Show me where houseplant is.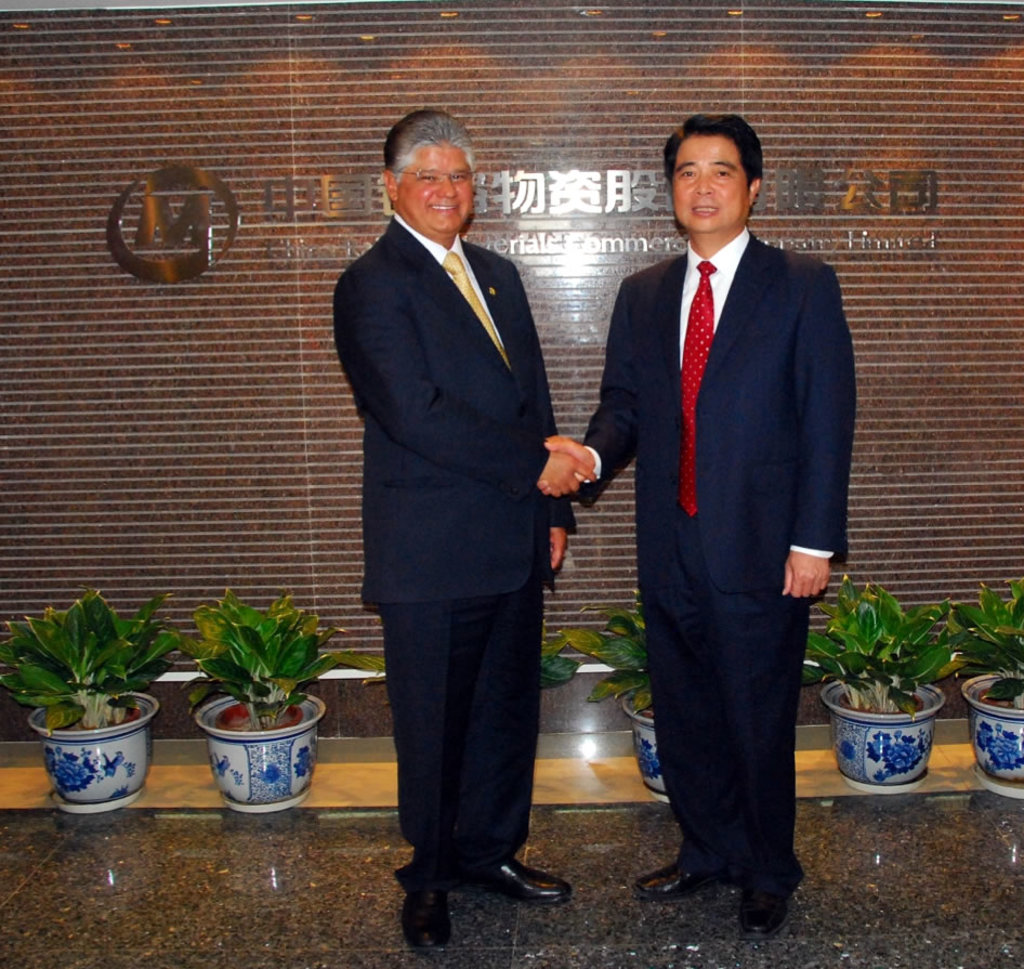
houseplant is at [560, 603, 827, 798].
